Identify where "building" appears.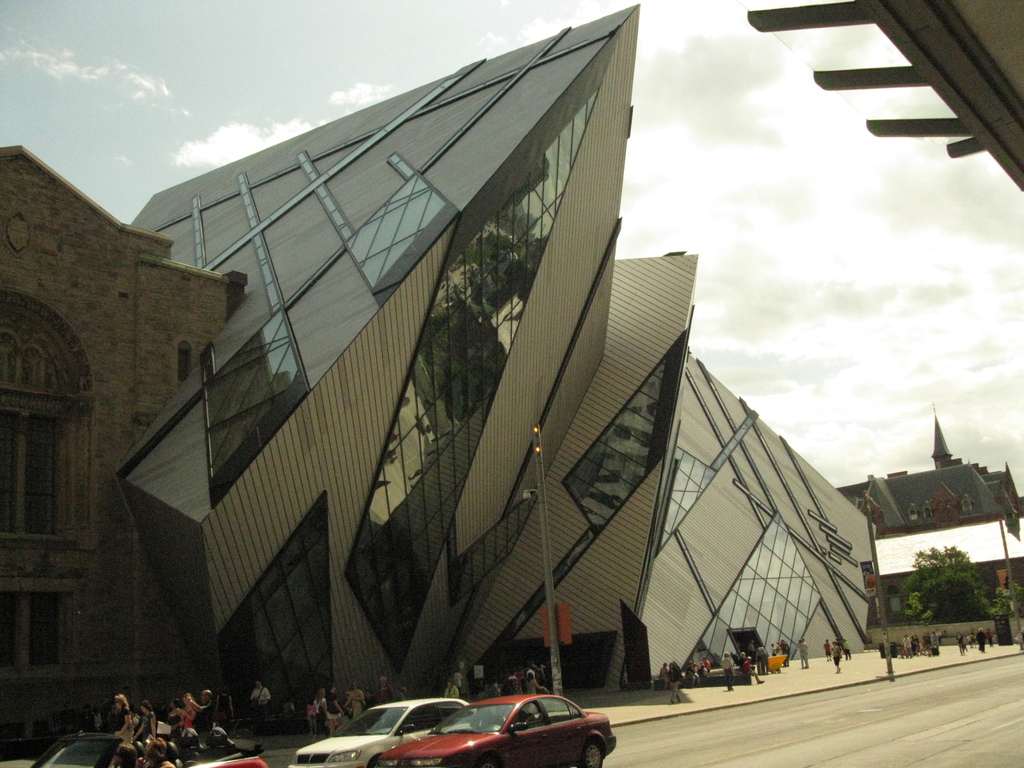
Appears at <box>0,149,250,749</box>.
